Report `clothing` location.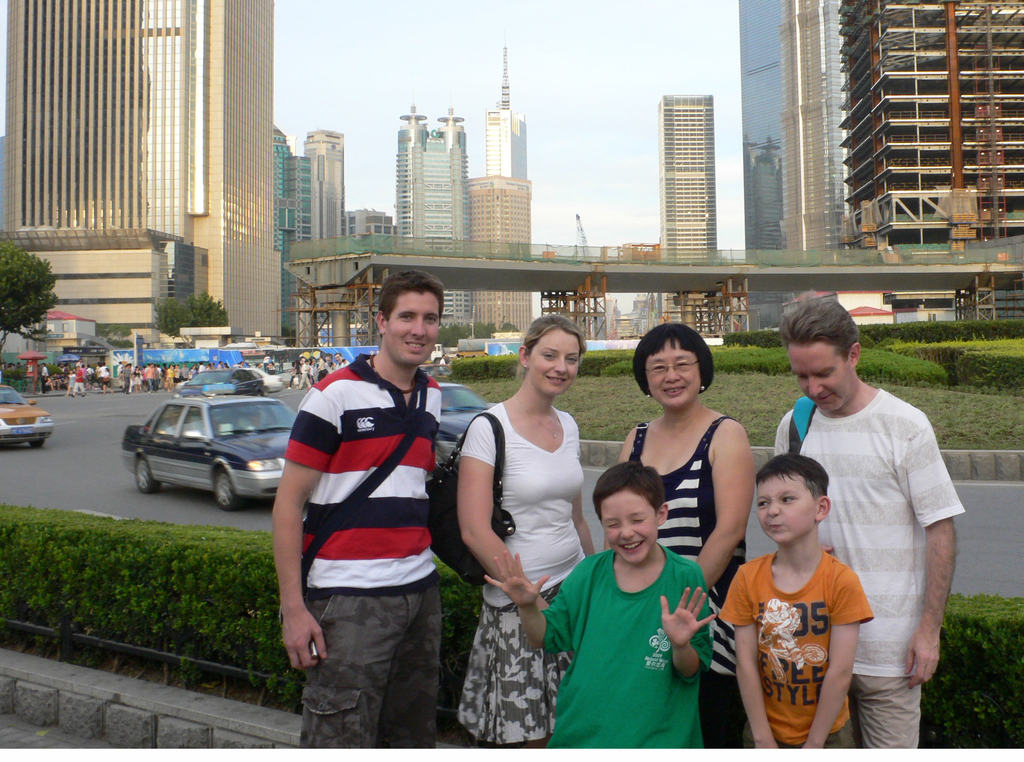
Report: [left=772, top=387, right=966, bottom=752].
